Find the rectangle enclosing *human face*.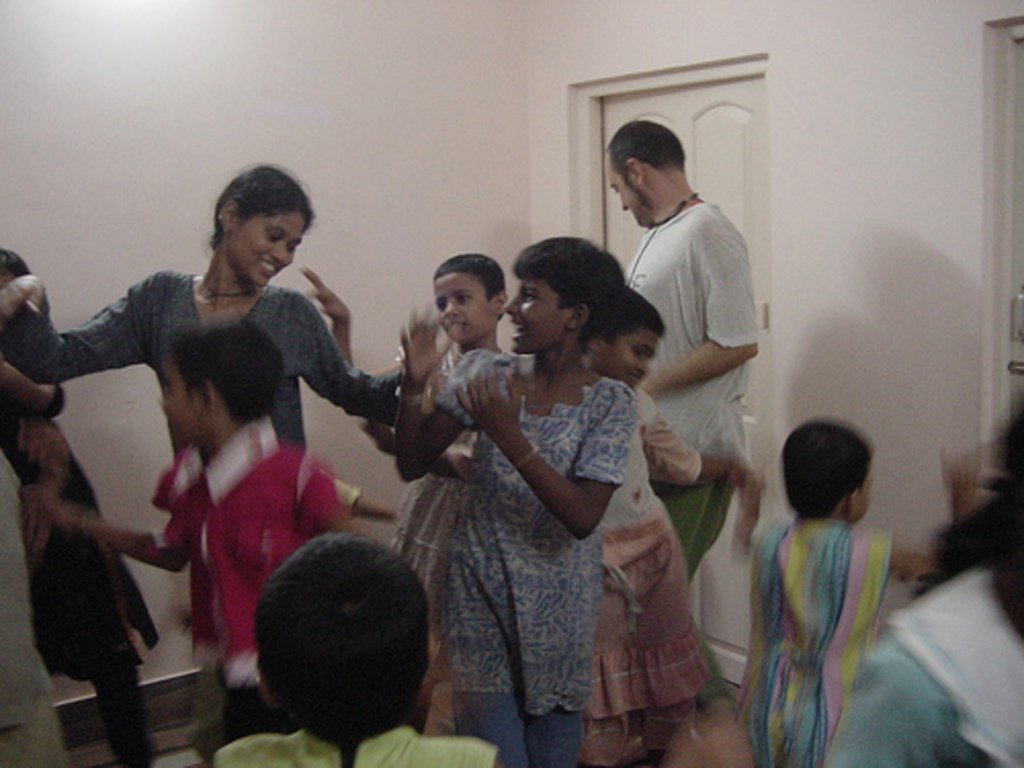
x1=242 y1=207 x2=305 y2=287.
